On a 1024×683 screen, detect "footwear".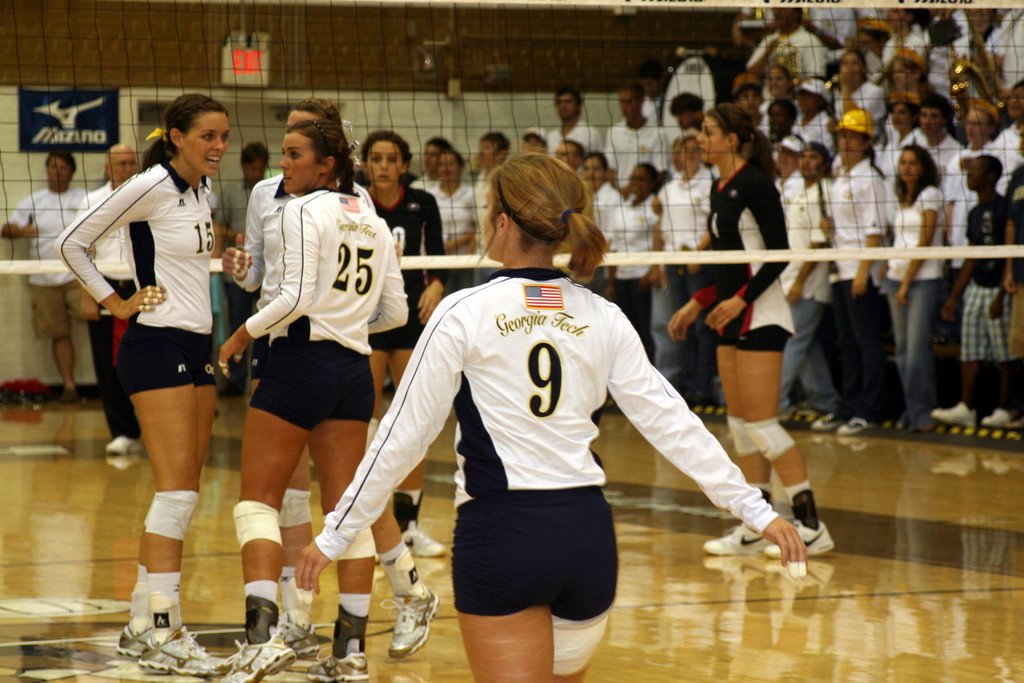
<region>766, 525, 833, 559</region>.
